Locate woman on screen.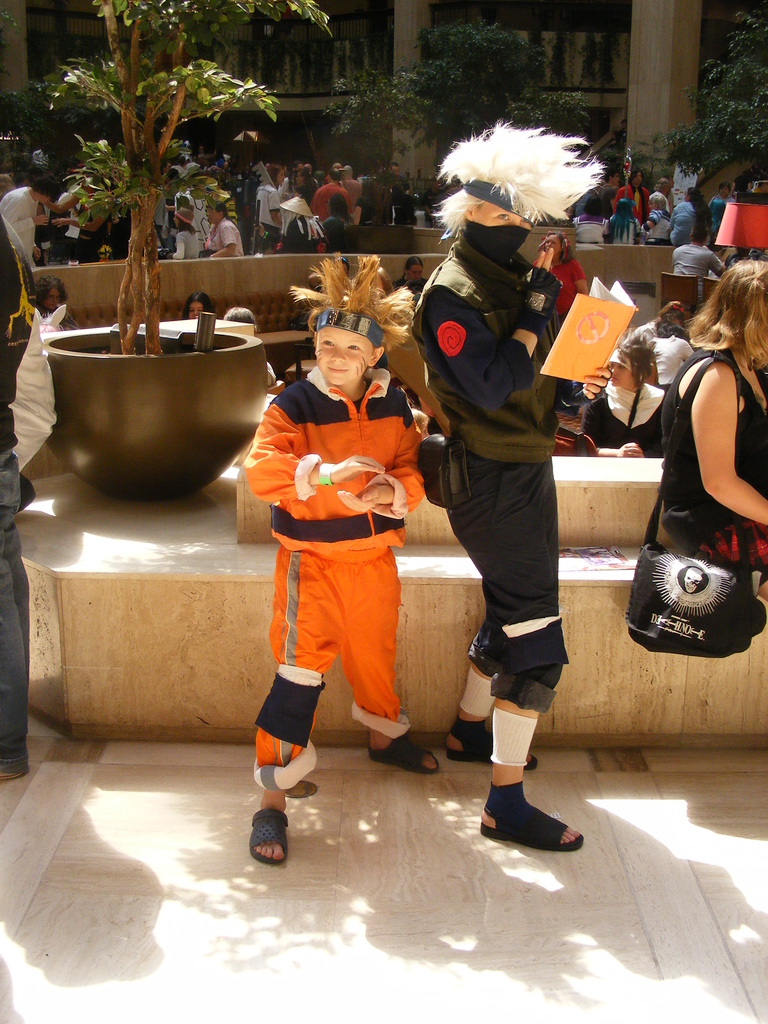
On screen at bbox=[35, 273, 81, 332].
